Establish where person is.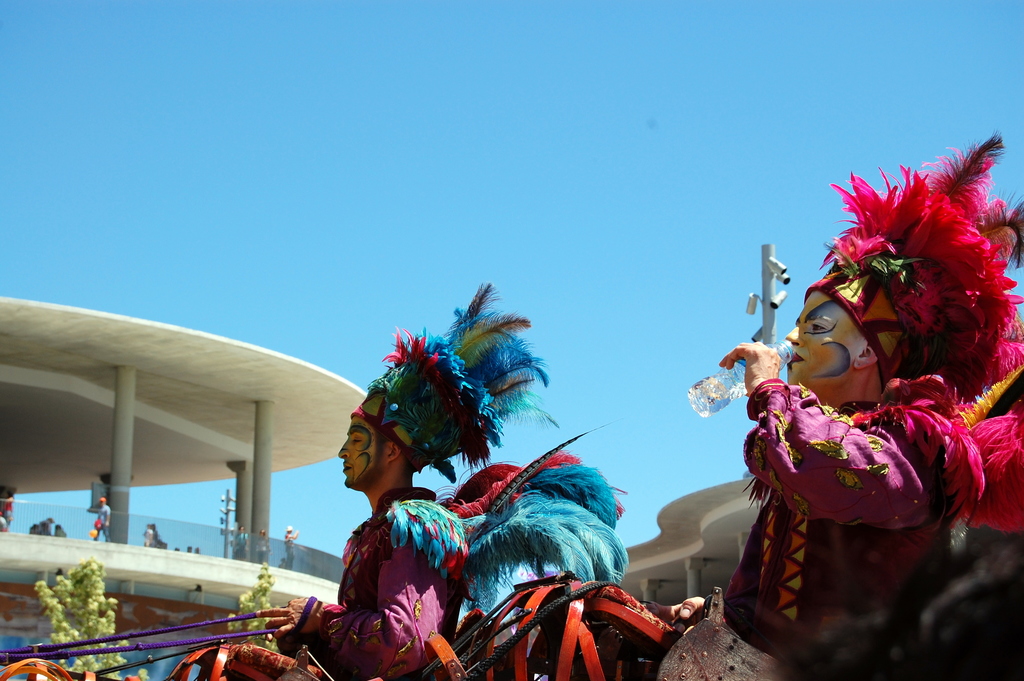
Established at (255, 415, 464, 680).
